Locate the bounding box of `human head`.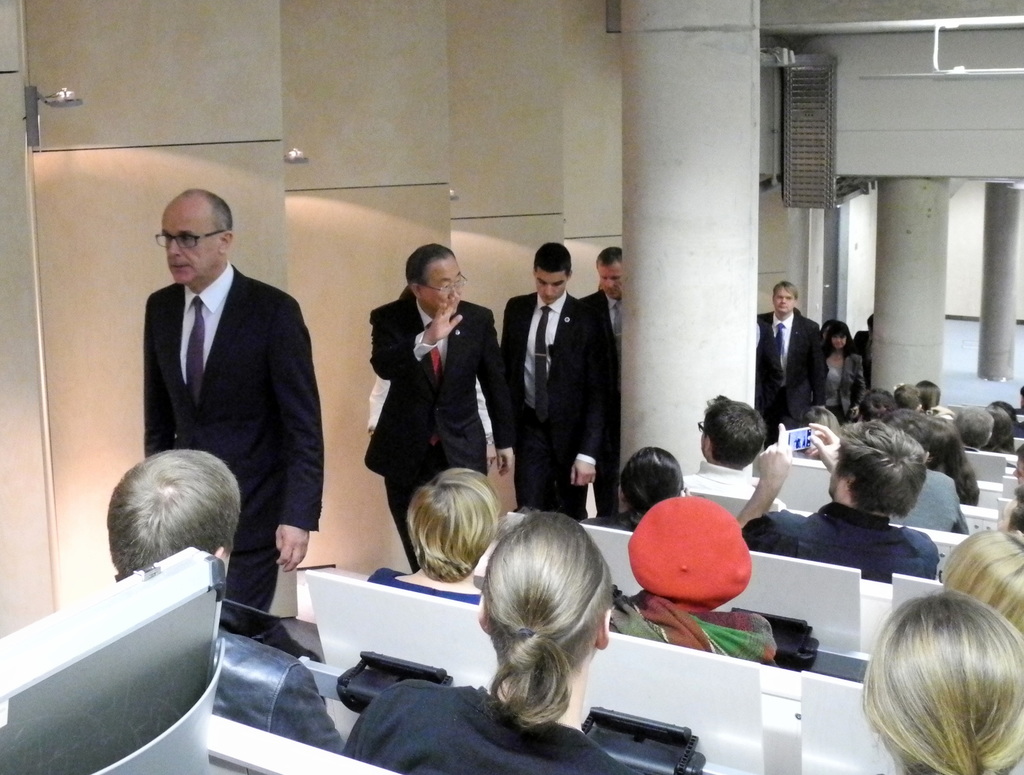
Bounding box: bbox=[628, 494, 752, 617].
